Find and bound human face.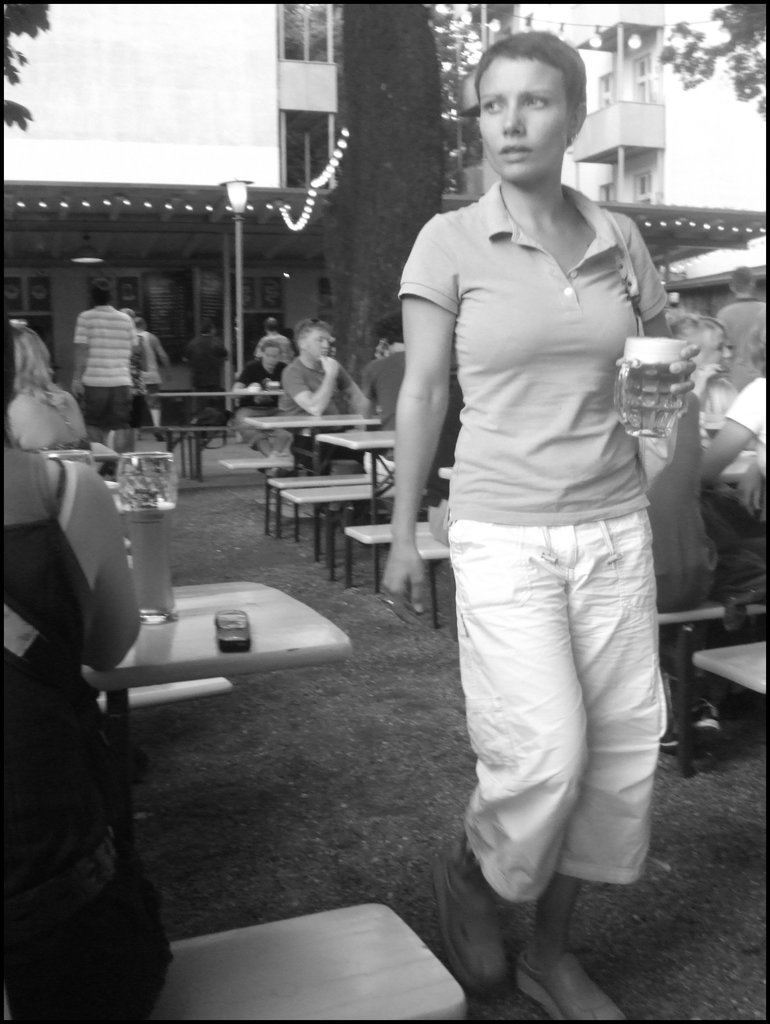
Bound: 700:330:732:368.
